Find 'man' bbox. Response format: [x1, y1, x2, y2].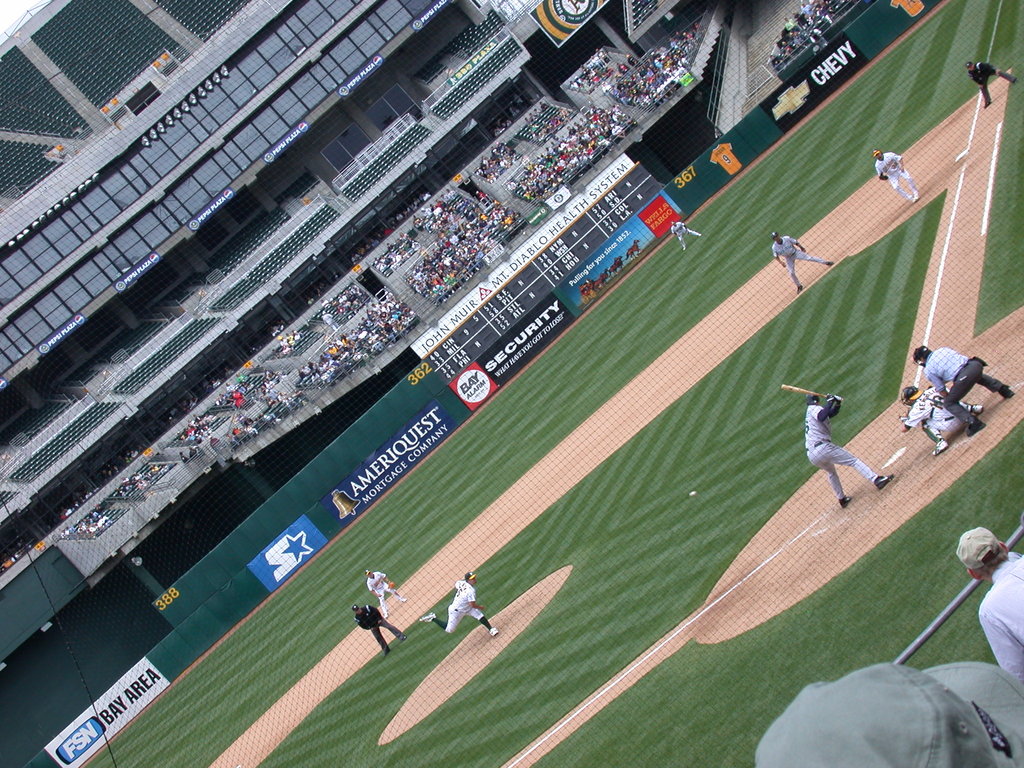
[670, 220, 701, 248].
